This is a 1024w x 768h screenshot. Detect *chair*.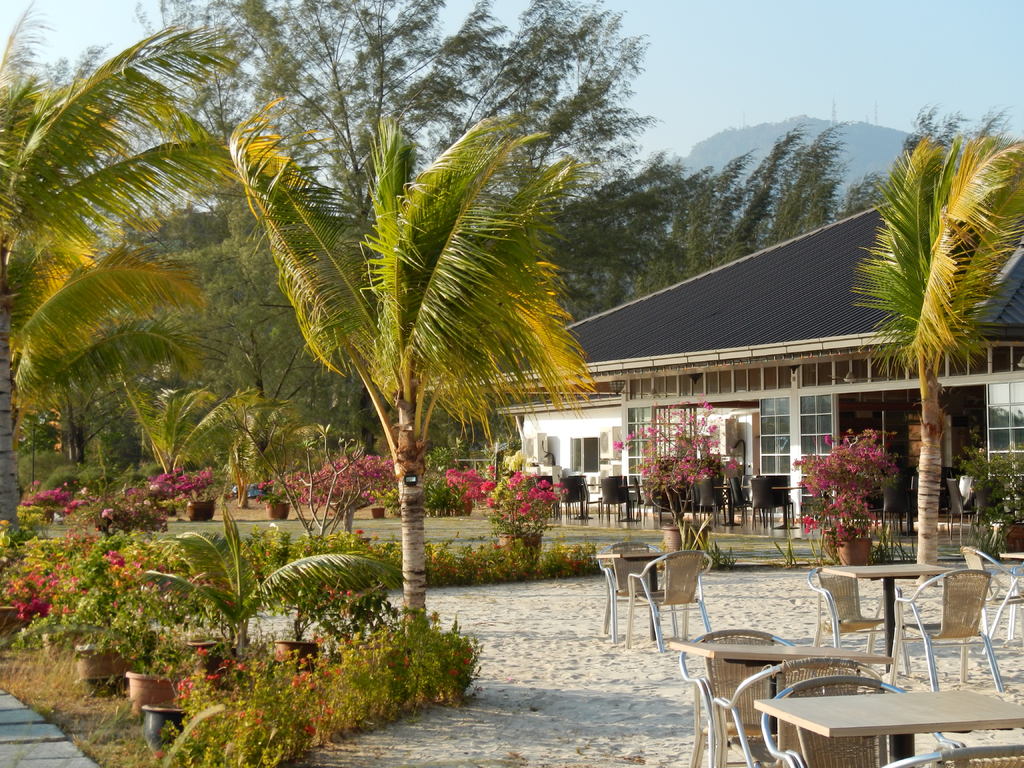
select_region(594, 540, 669, 630).
